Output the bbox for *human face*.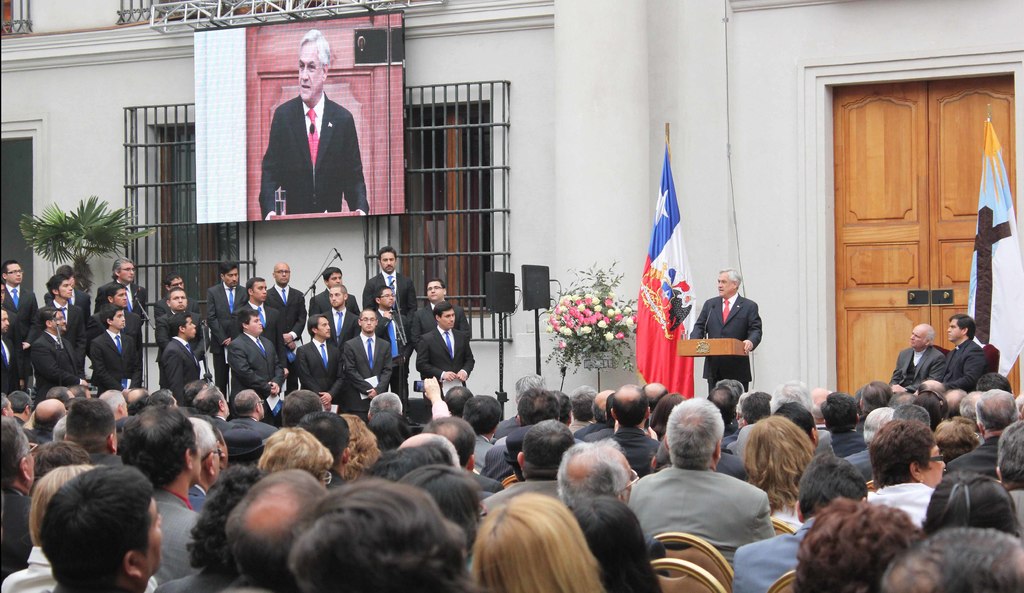
detection(252, 316, 263, 332).
